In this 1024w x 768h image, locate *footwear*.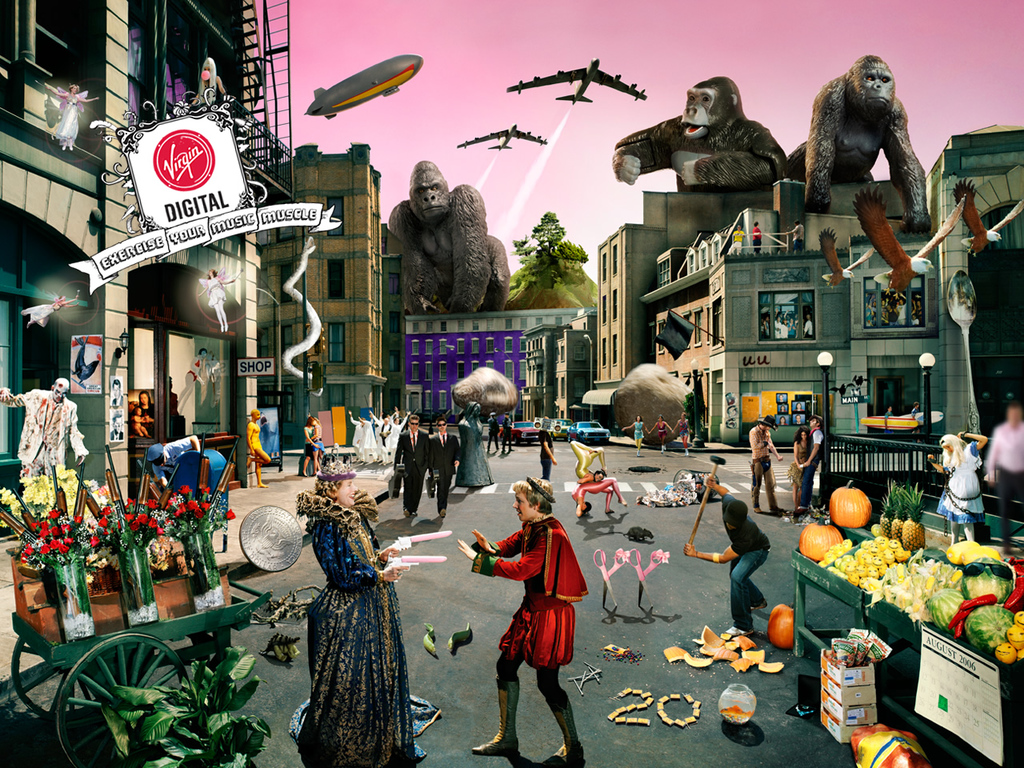
Bounding box: (left=722, top=624, right=747, bottom=636).
